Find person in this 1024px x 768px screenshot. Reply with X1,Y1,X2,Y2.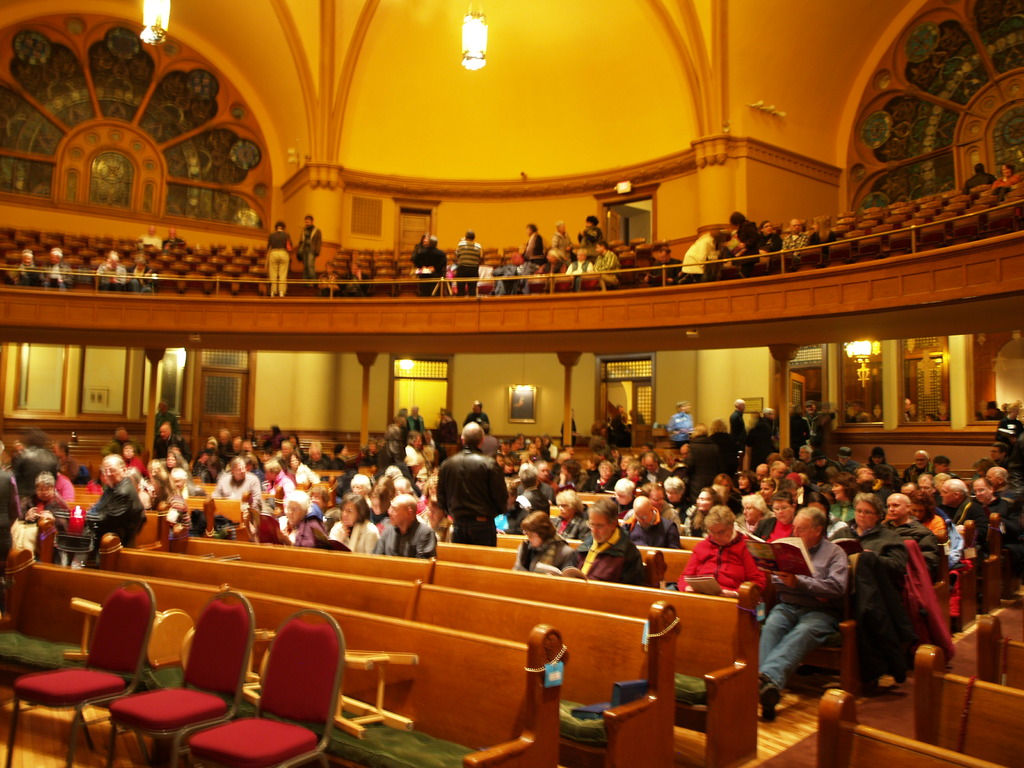
441,422,510,539.
